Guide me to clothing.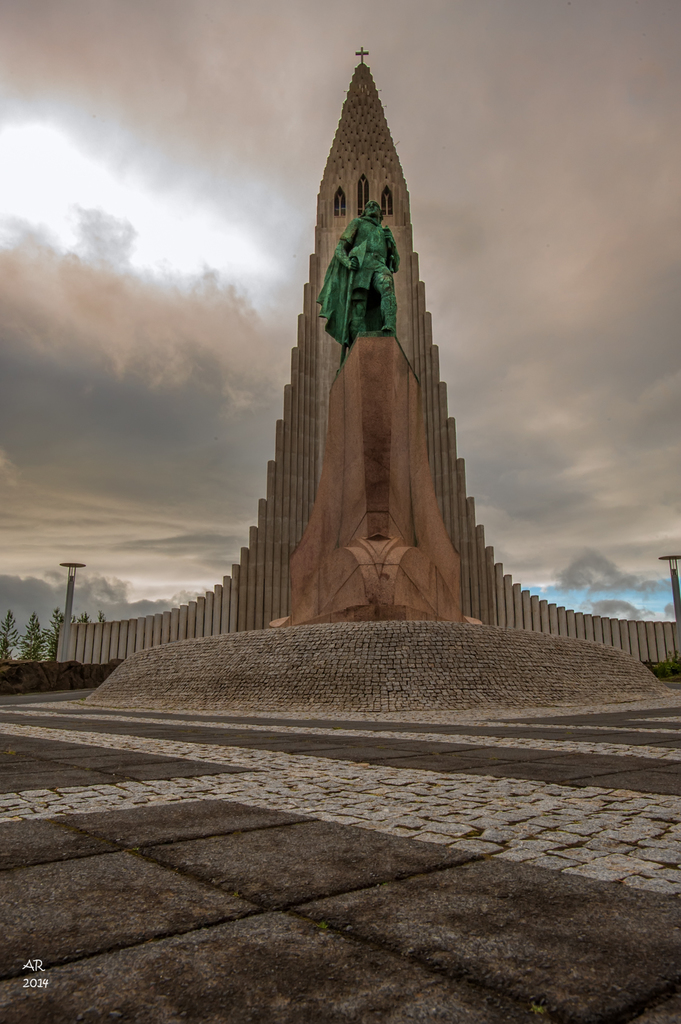
Guidance: [left=314, top=215, right=399, bottom=351].
